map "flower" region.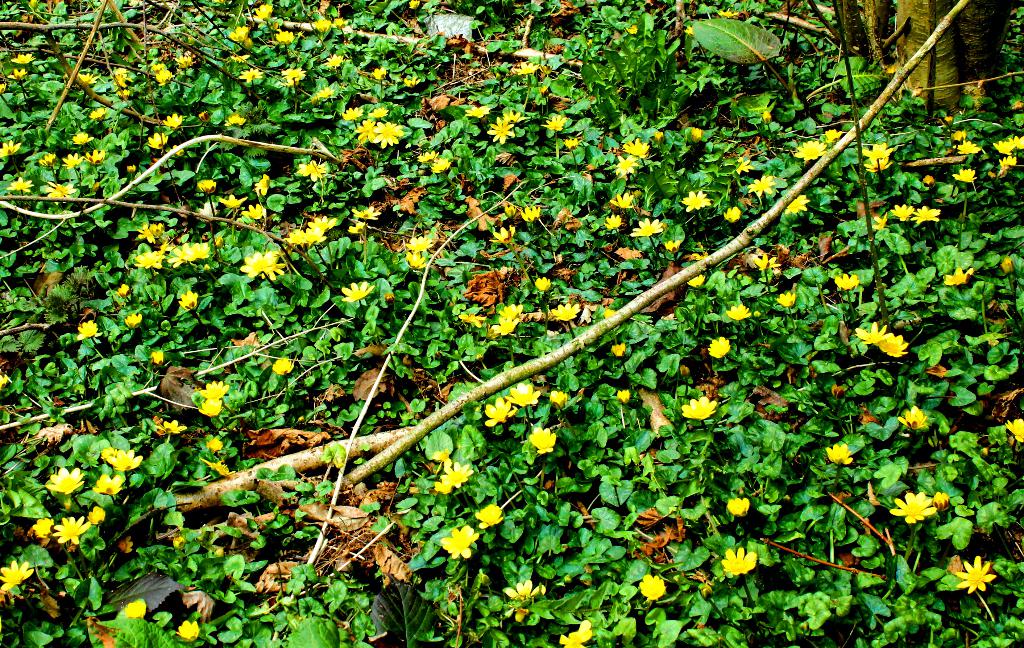
Mapped to 175,619,204,644.
